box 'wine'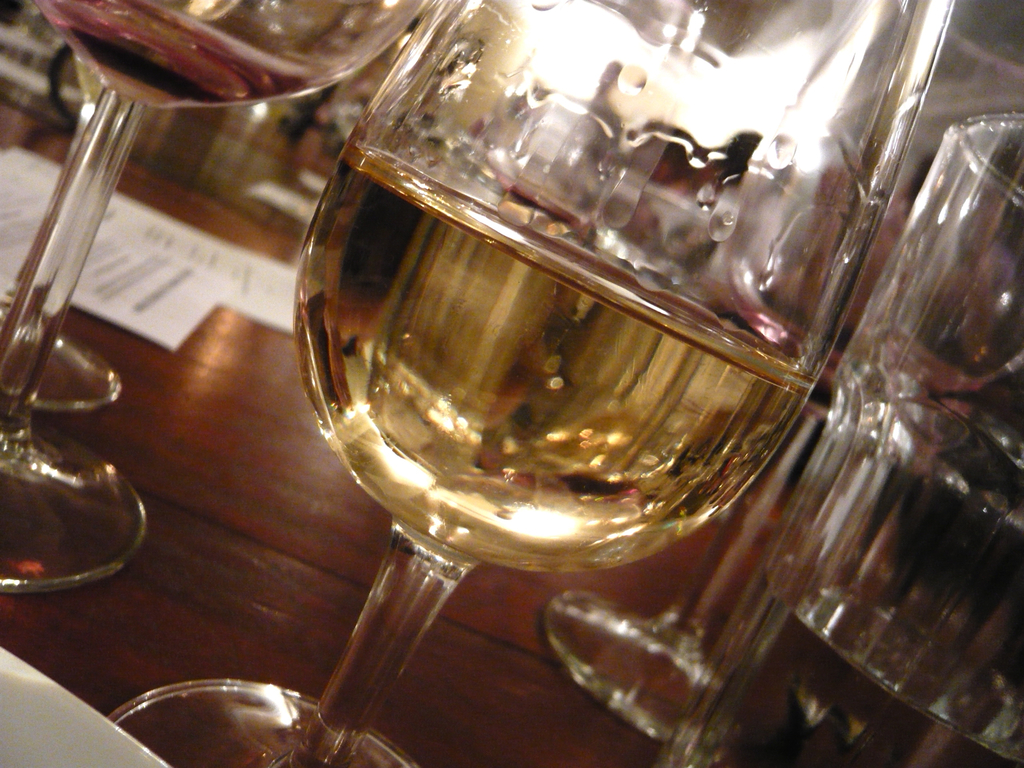
{"x1": 287, "y1": 129, "x2": 826, "y2": 569}
